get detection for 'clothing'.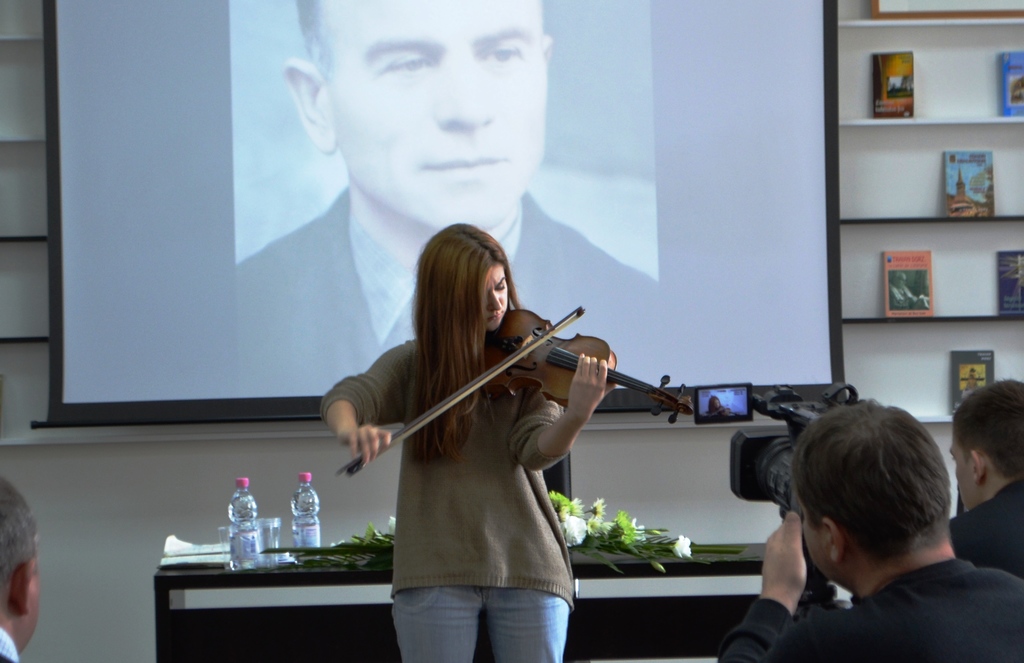
Detection: <box>948,473,1023,575</box>.
